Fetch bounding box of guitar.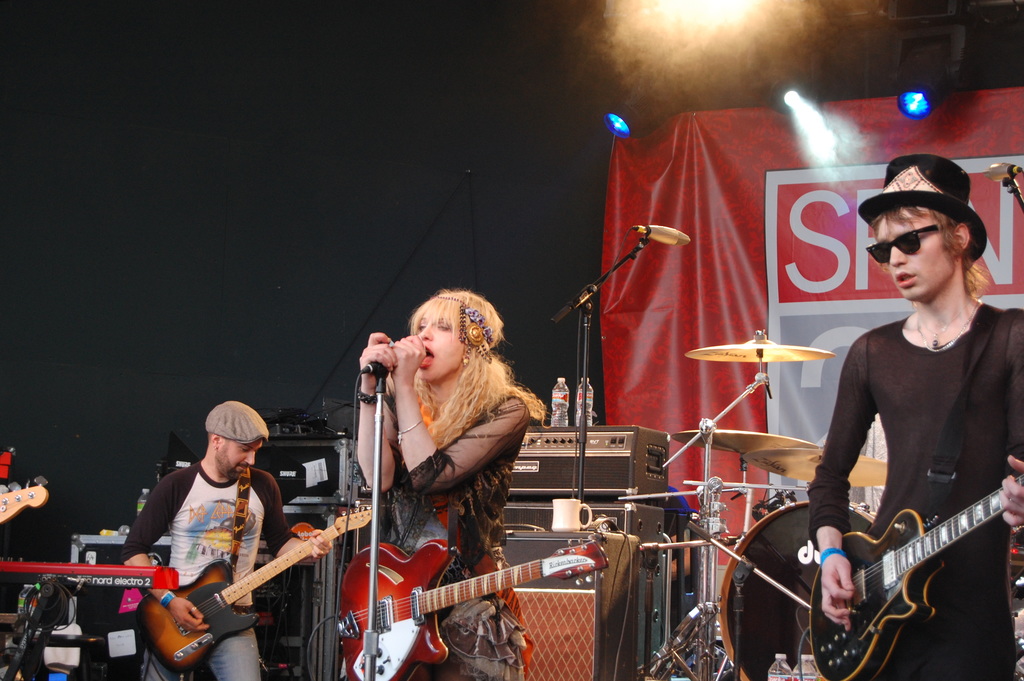
Bbox: (333,539,614,680).
